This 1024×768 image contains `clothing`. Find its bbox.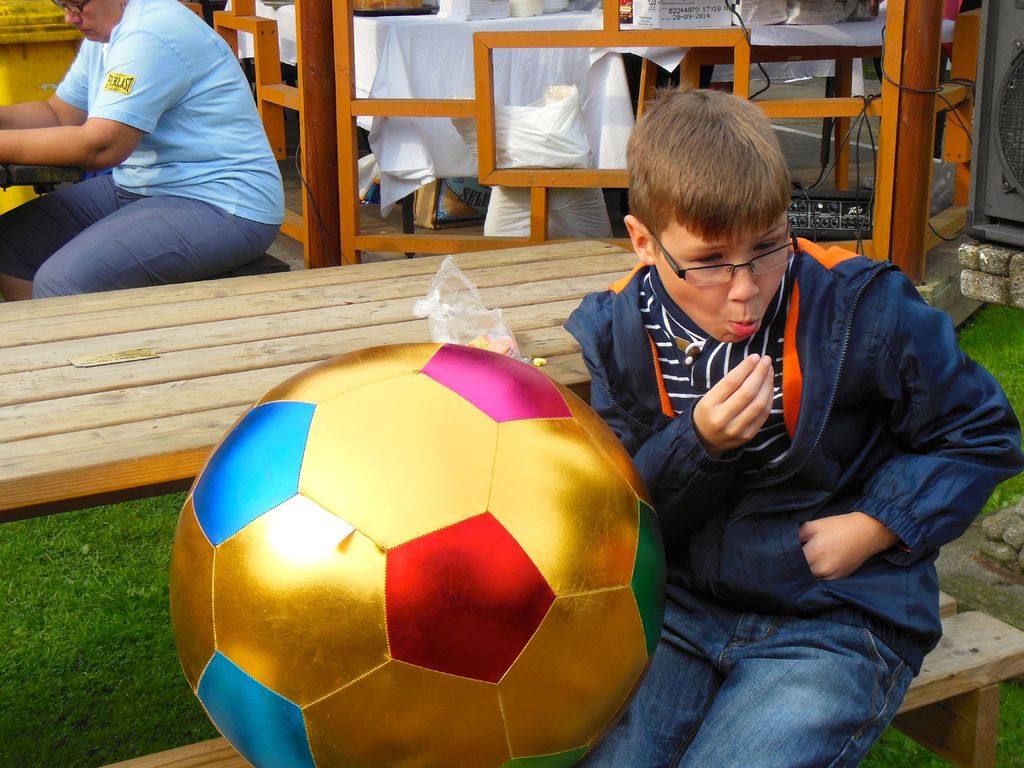
600 168 991 763.
